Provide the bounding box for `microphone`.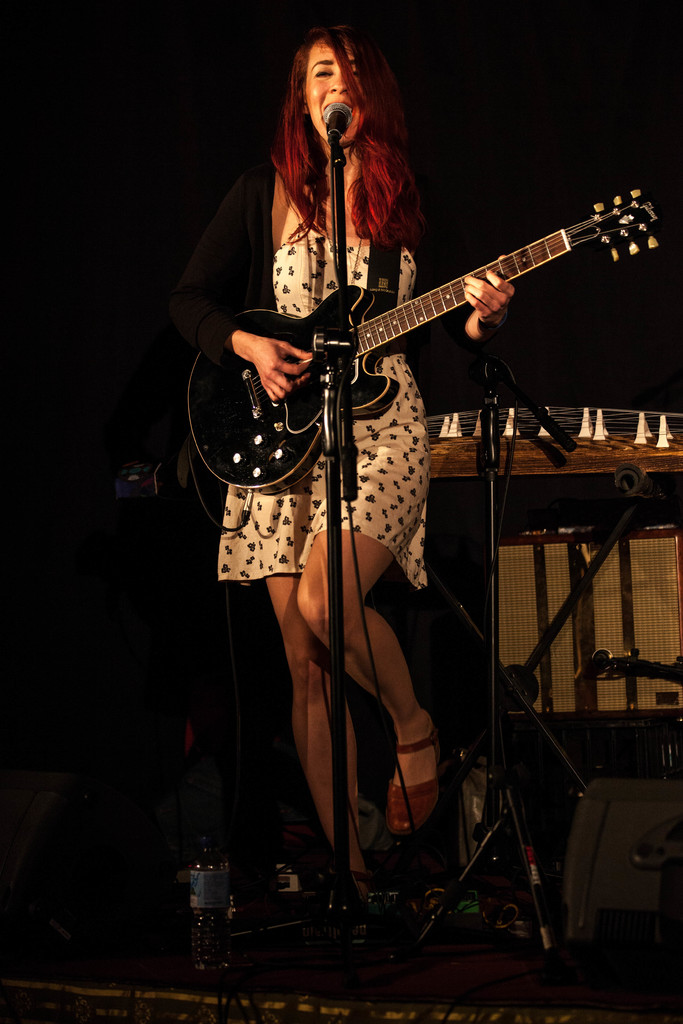
<box>322,99,354,135</box>.
